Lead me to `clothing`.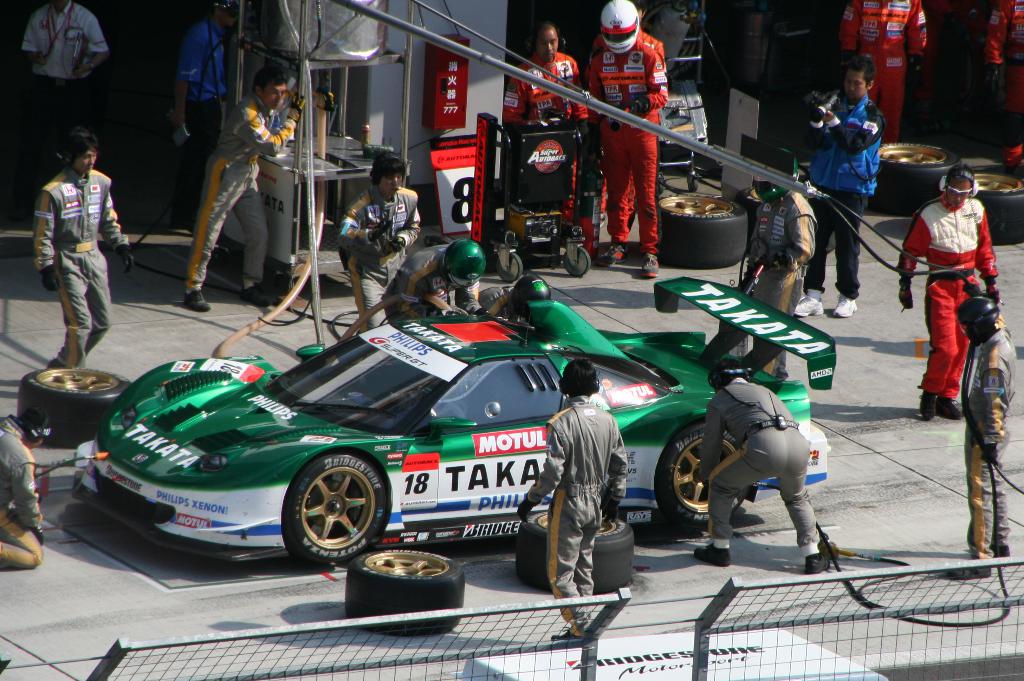
Lead to 502/45/593/228.
